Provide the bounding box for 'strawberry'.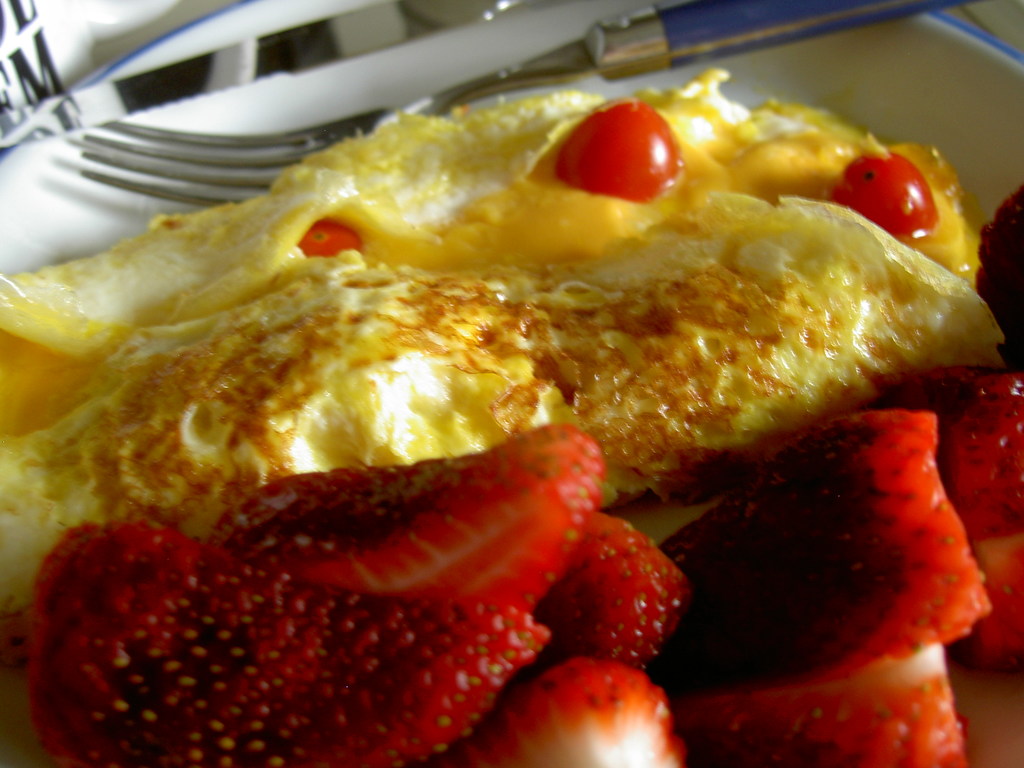
Rect(911, 363, 1023, 671).
